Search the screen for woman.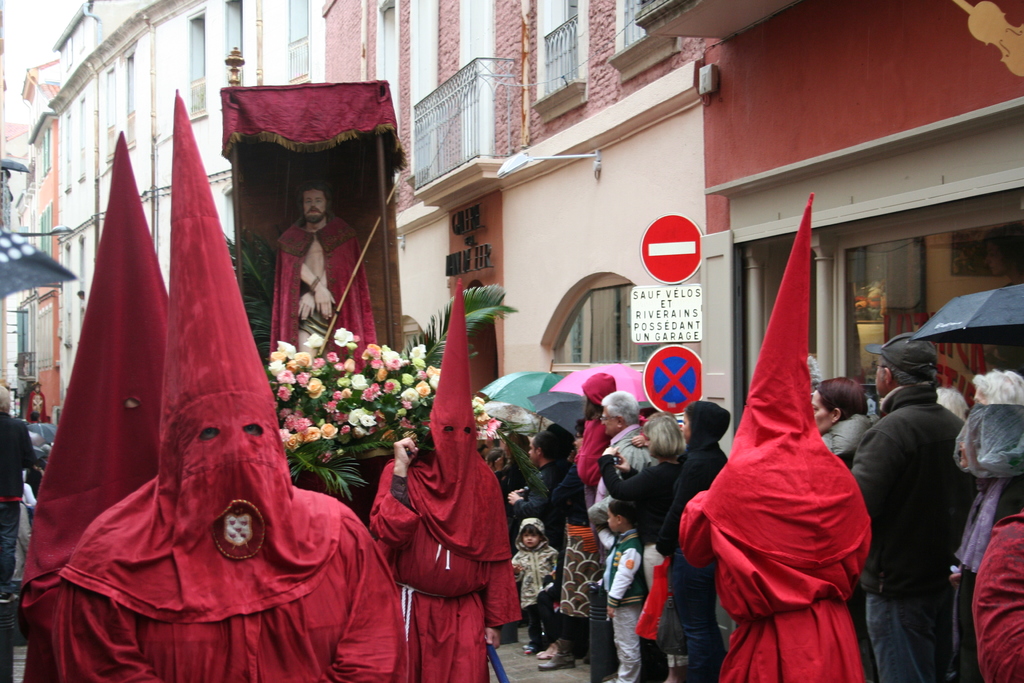
Found at pyautogui.locateOnScreen(806, 377, 871, 475).
